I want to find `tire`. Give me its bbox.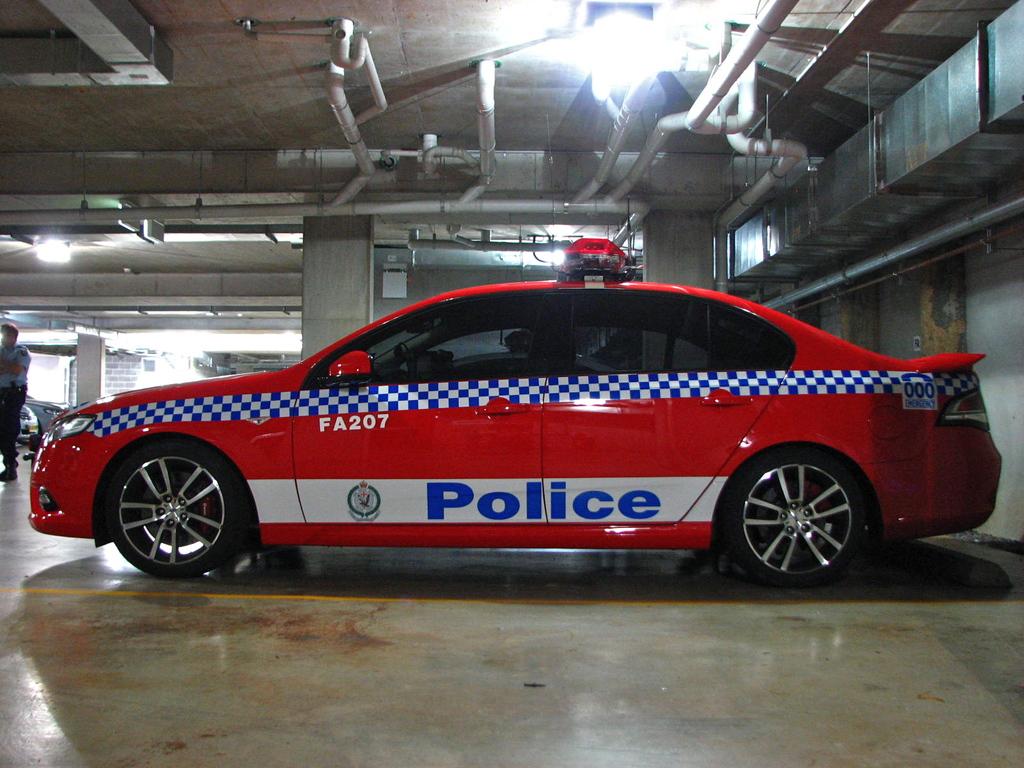
region(721, 447, 883, 589).
